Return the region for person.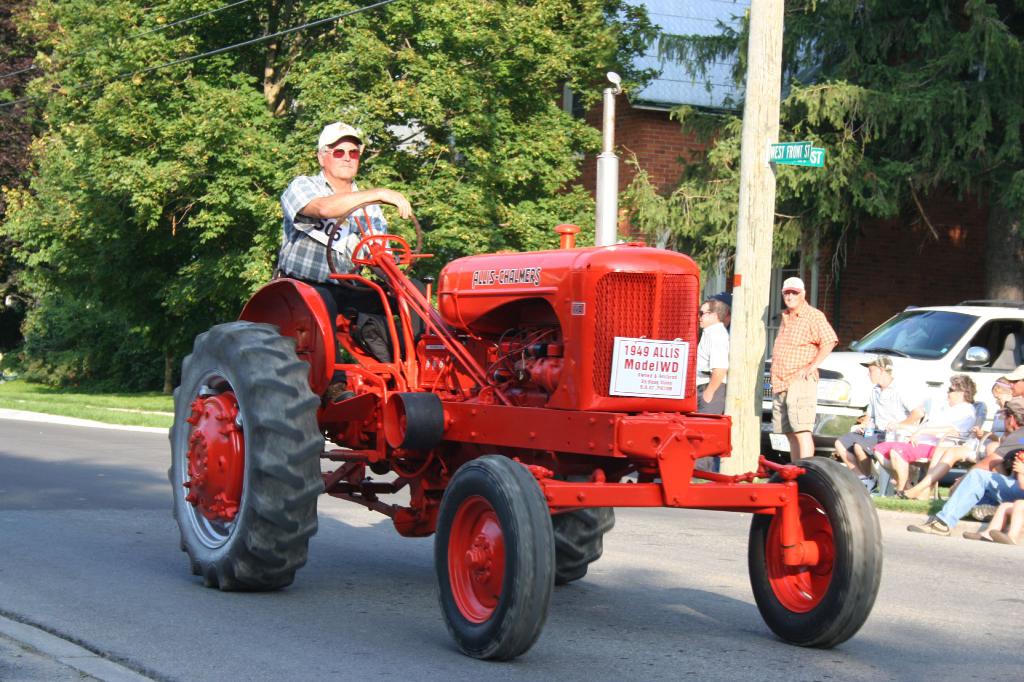
[x1=894, y1=363, x2=1023, y2=500].
